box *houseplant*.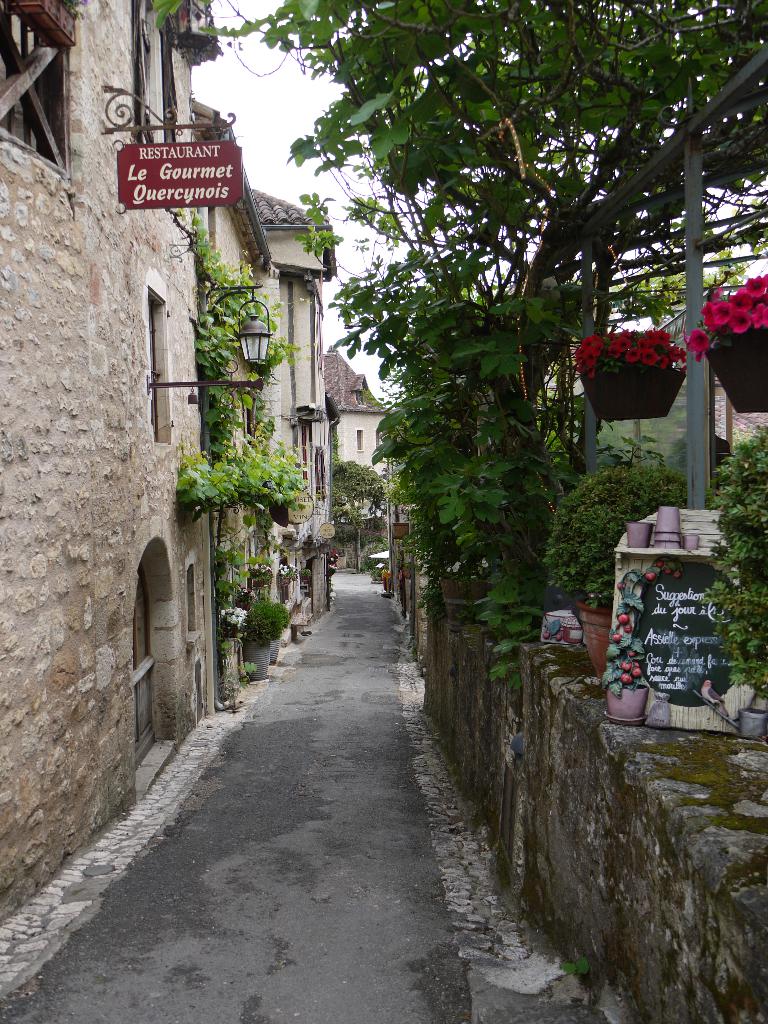
<box>598,560,684,726</box>.
